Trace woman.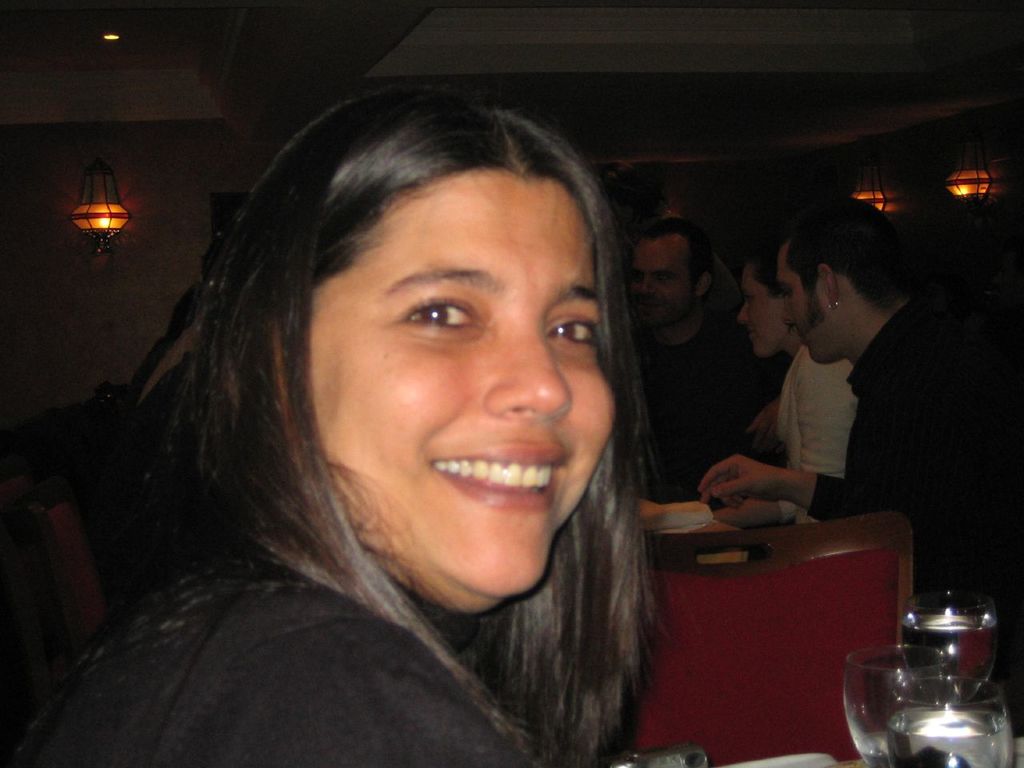
Traced to box=[8, 75, 695, 767].
